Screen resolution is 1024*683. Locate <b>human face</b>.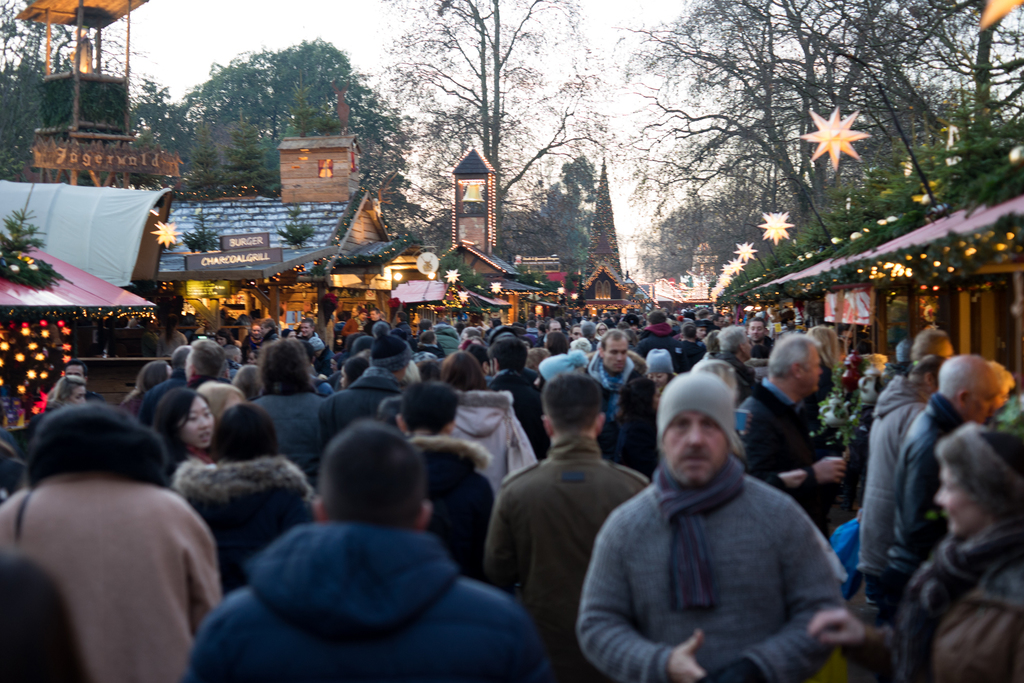
260, 325, 268, 334.
